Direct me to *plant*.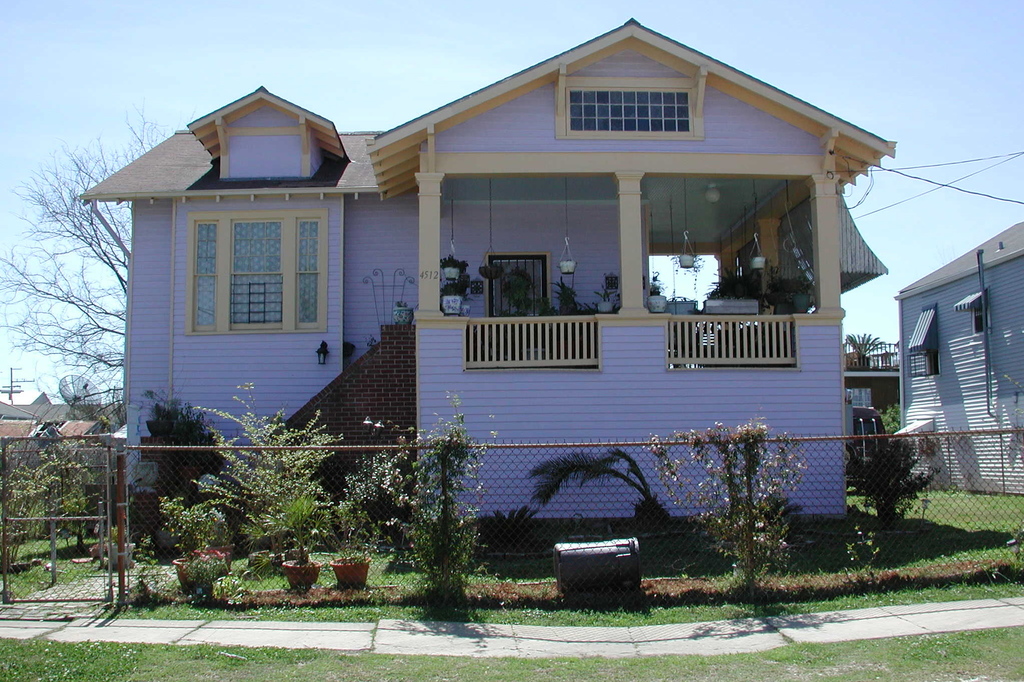
Direction: [x1=118, y1=533, x2=196, y2=604].
